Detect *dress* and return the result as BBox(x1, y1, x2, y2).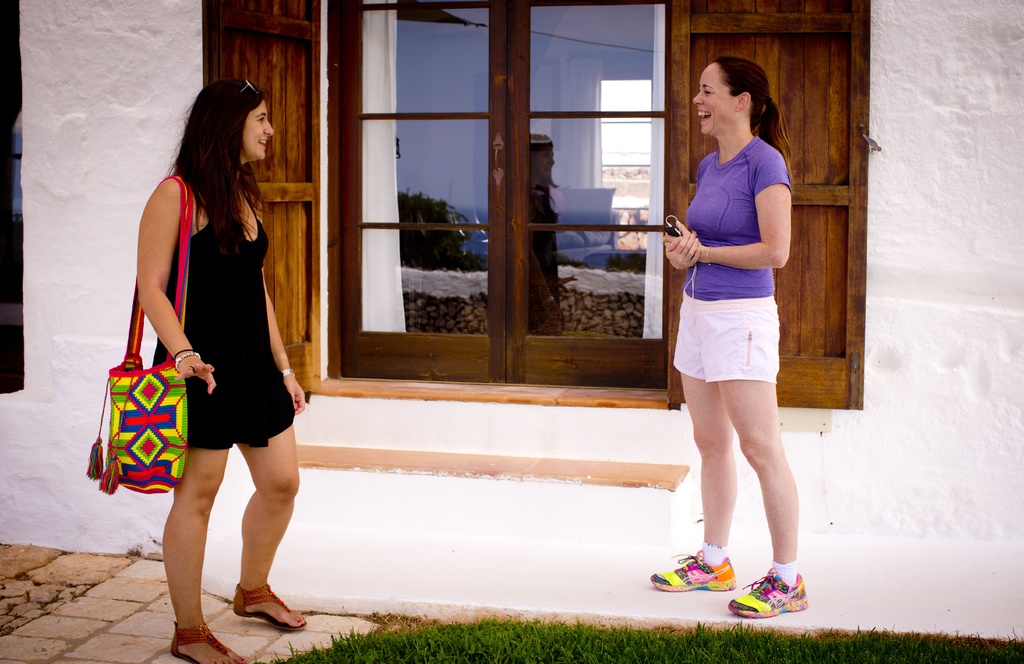
BBox(148, 186, 294, 448).
